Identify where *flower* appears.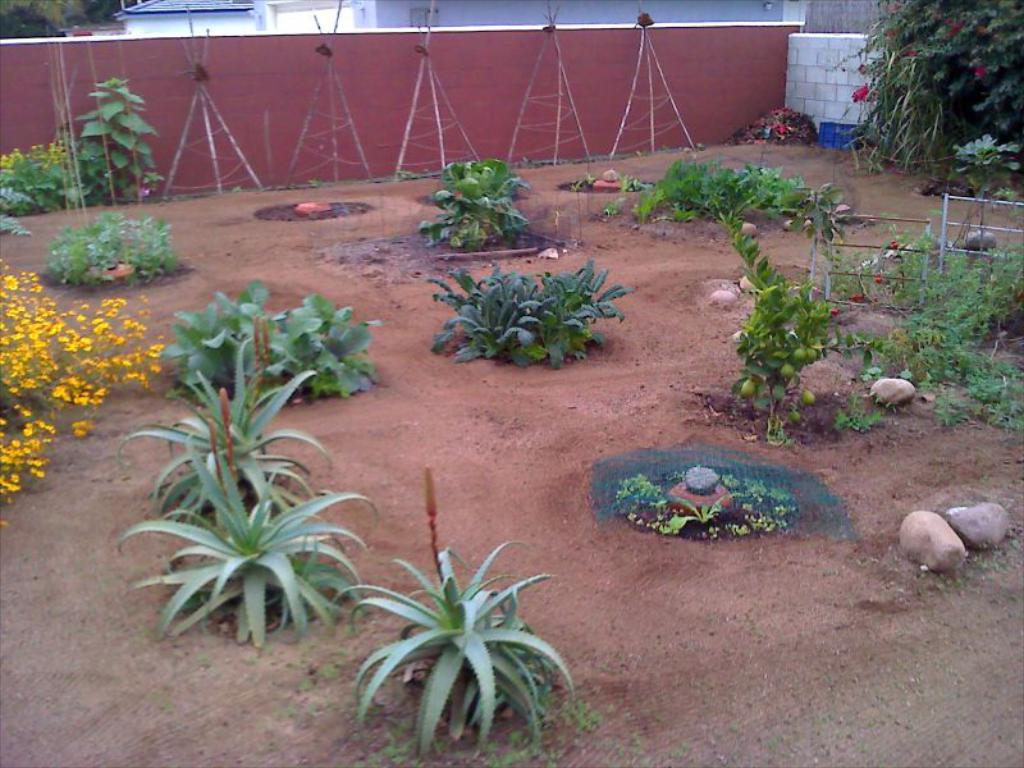
Appears at [x1=851, y1=84, x2=869, y2=104].
